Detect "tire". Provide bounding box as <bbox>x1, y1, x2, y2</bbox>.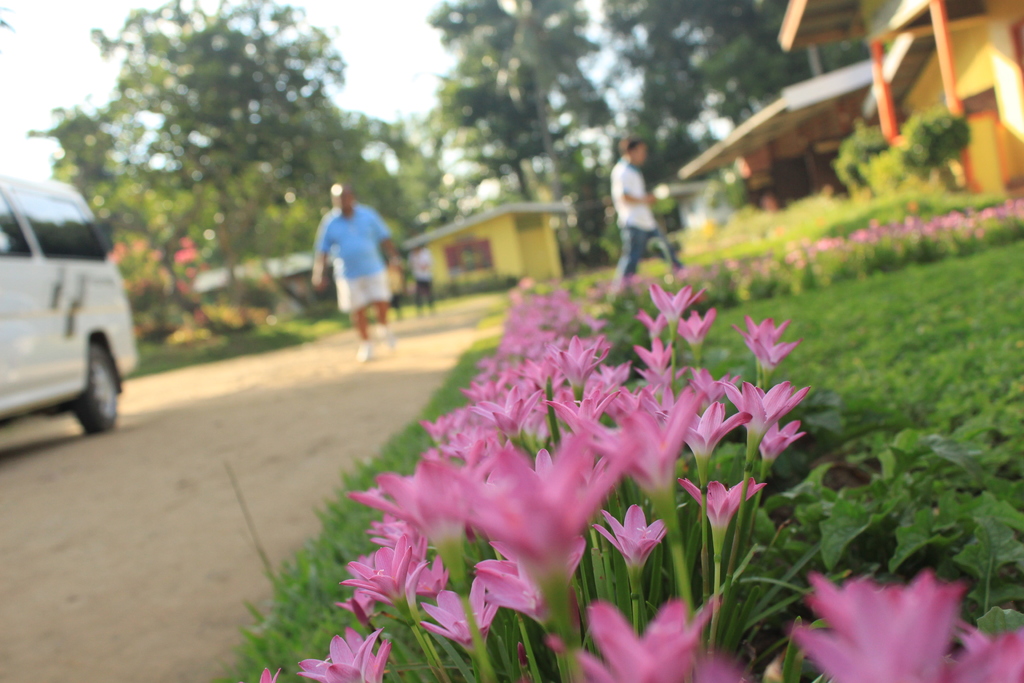
<bbox>71, 343, 120, 436</bbox>.
